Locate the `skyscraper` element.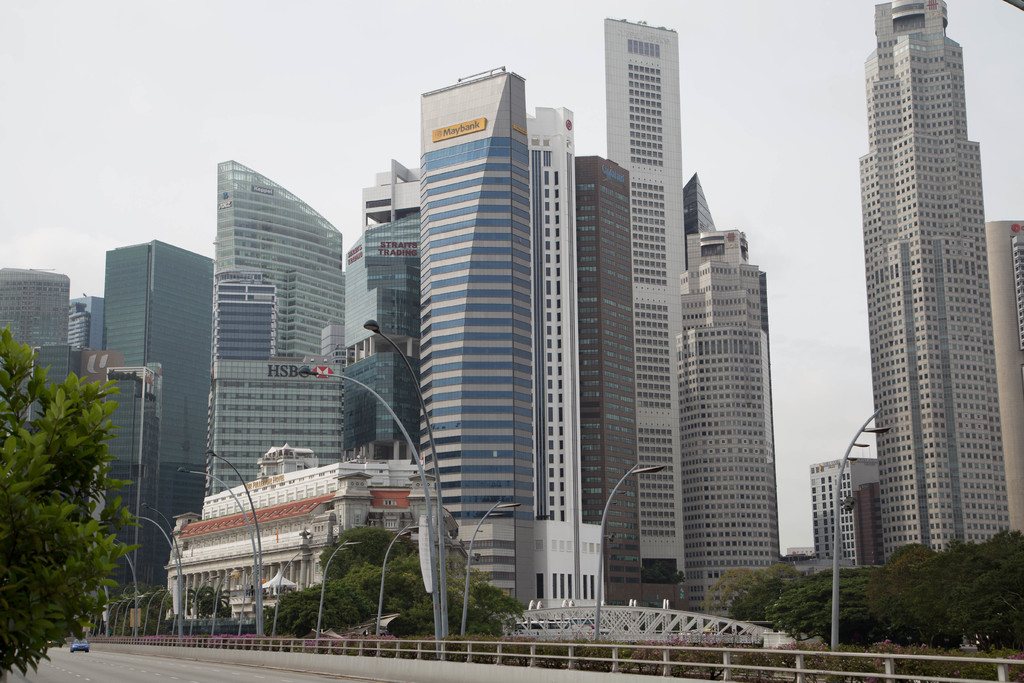
Element bbox: rect(525, 99, 593, 527).
